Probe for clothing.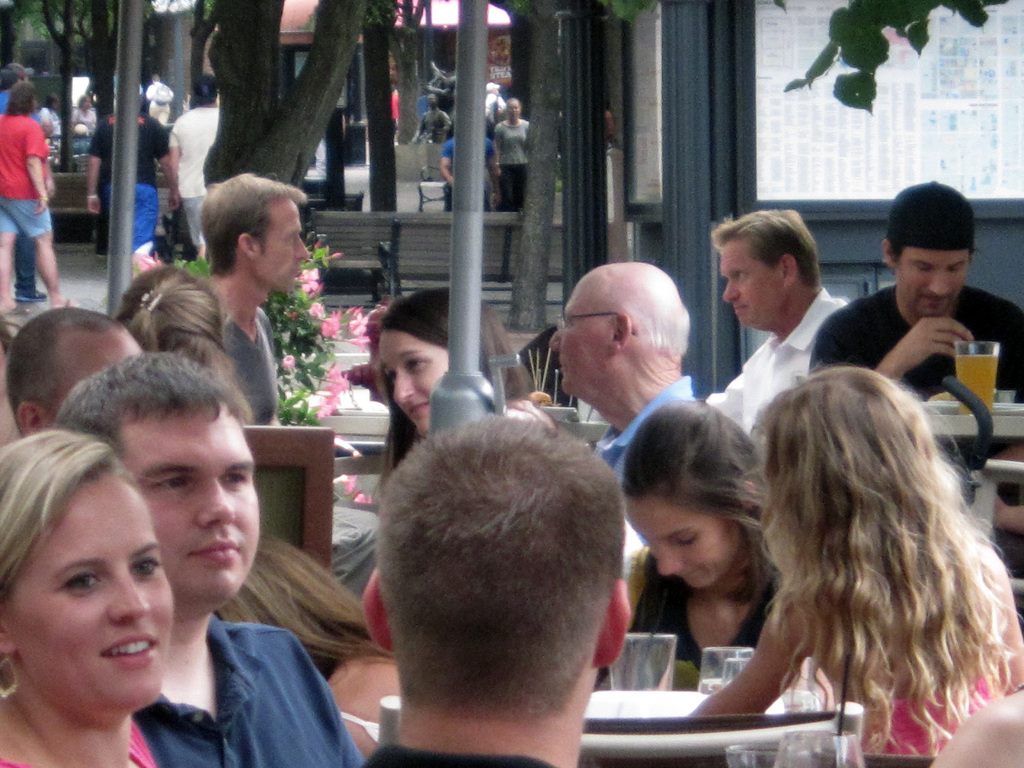
Probe result: x1=620 y1=544 x2=793 y2=663.
